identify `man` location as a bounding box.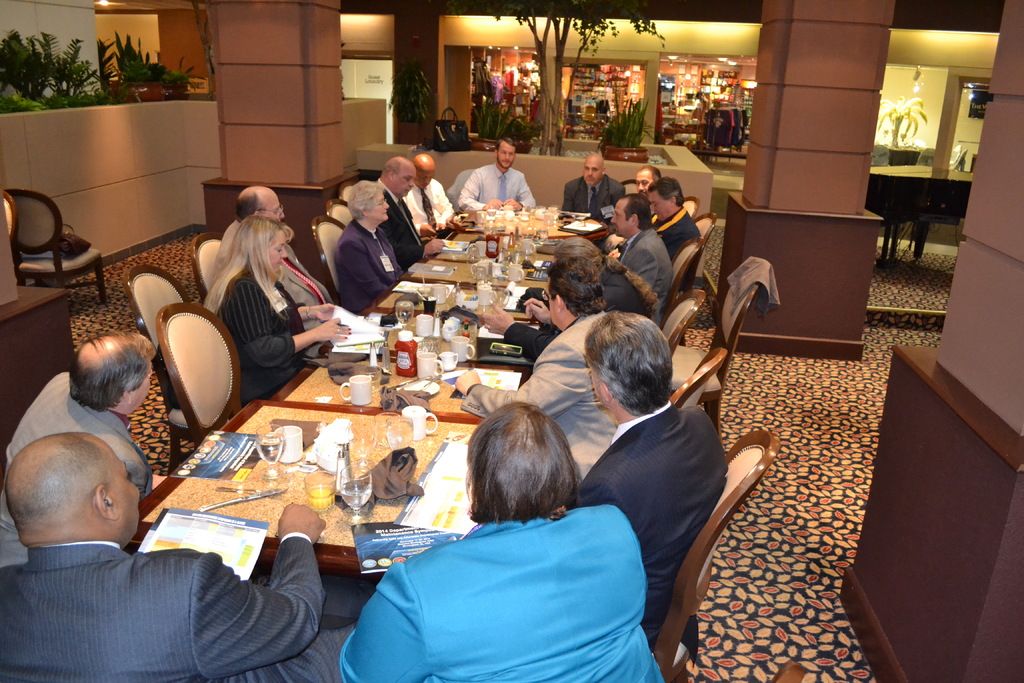
{"x1": 402, "y1": 152, "x2": 458, "y2": 242}.
